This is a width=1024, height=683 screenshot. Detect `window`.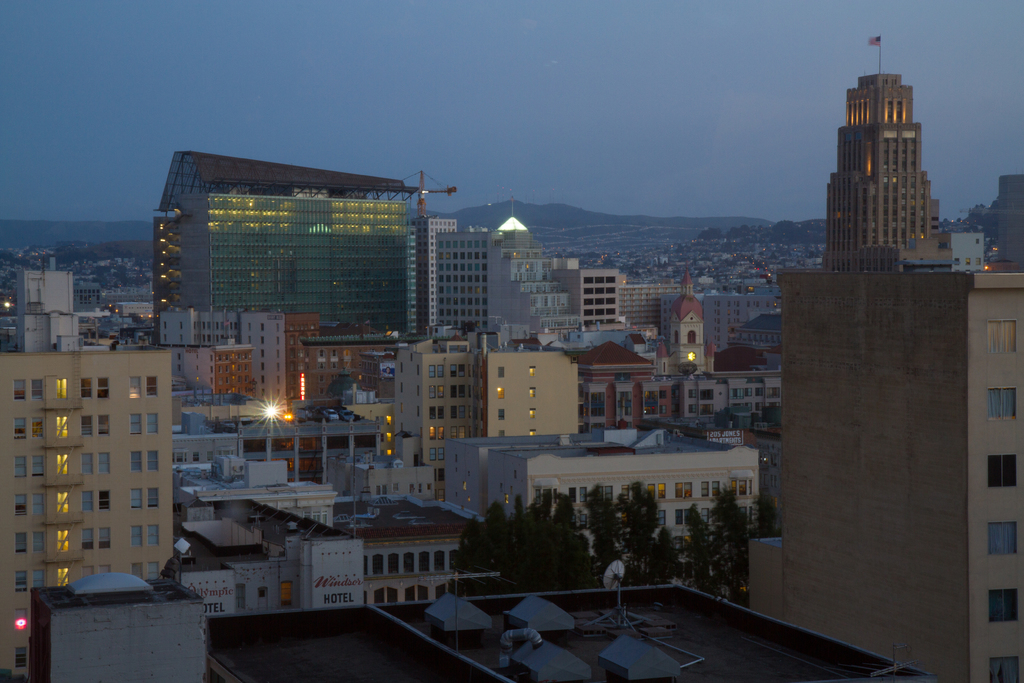
(606, 276, 616, 283).
